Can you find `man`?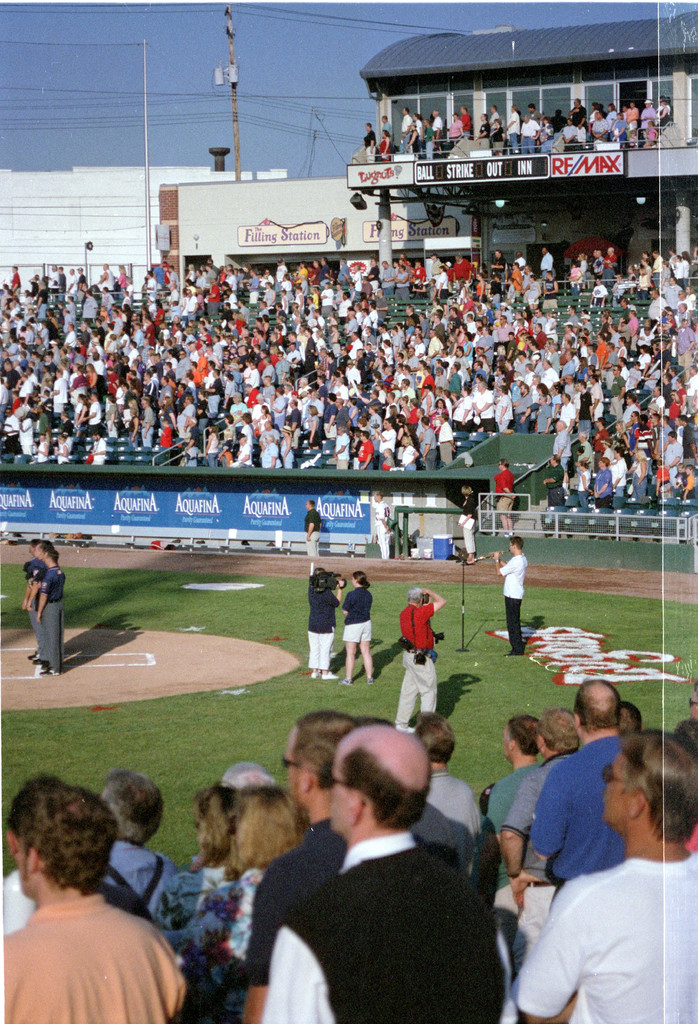
Yes, bounding box: x1=428 y1=312 x2=442 y2=335.
